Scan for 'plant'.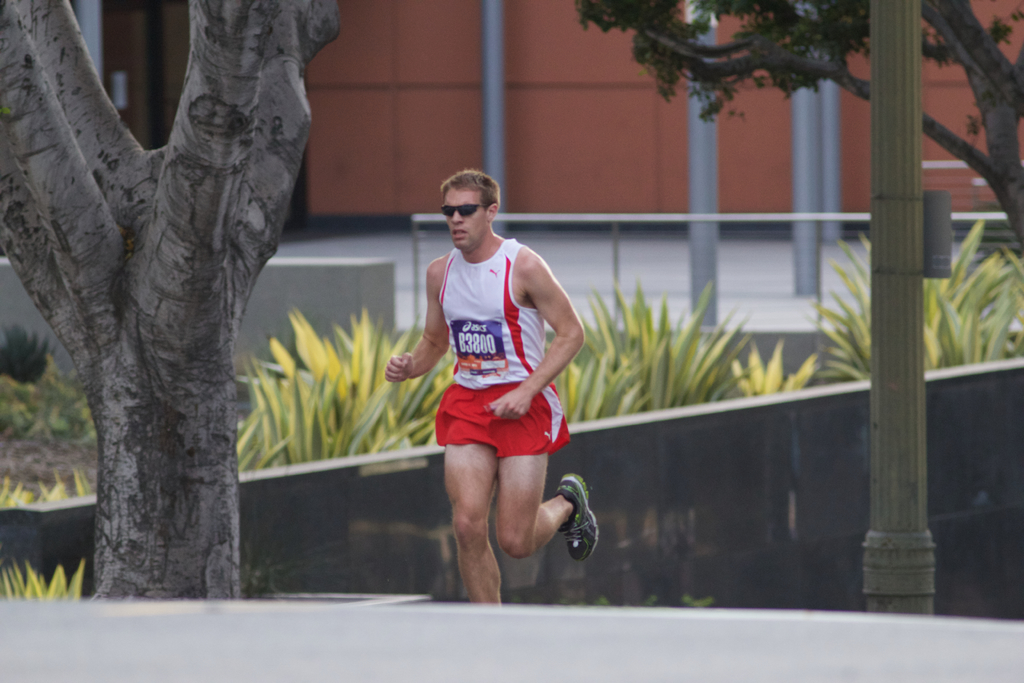
Scan result: bbox=[0, 555, 86, 602].
